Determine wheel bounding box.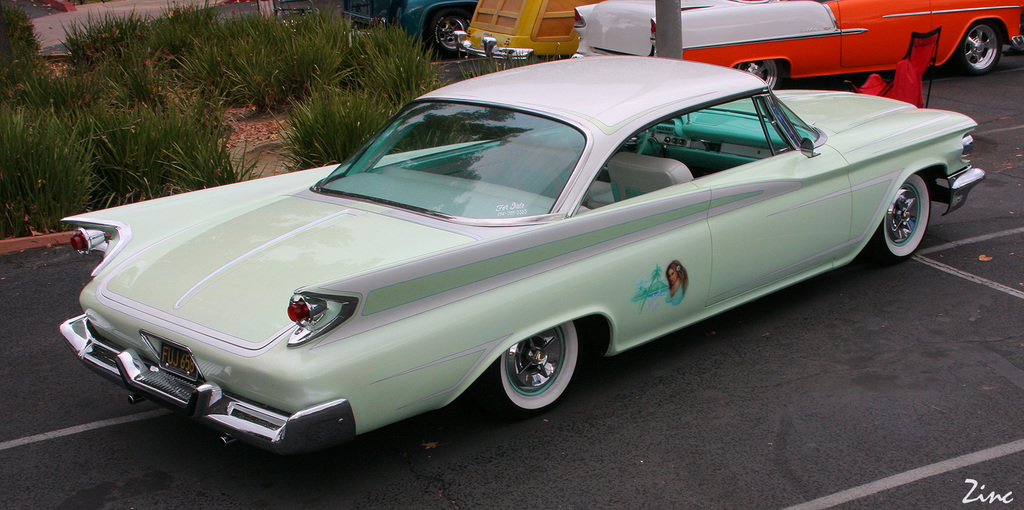
Determined: left=871, top=172, right=931, bottom=263.
